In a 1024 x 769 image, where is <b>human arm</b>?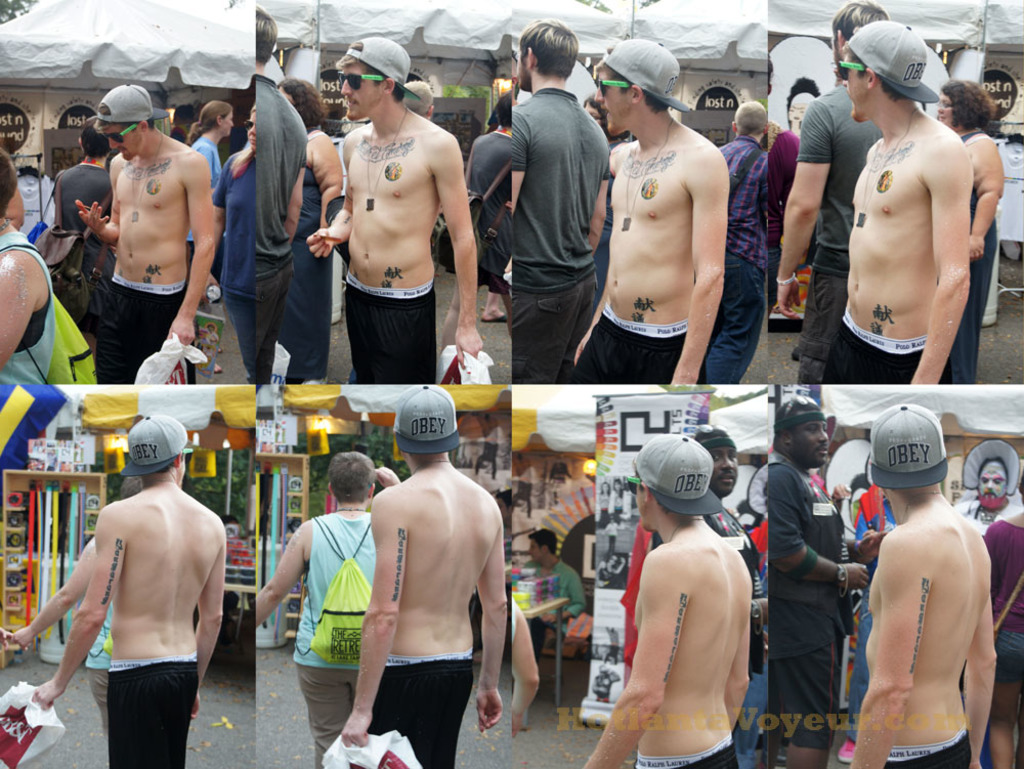
538 566 587 626.
